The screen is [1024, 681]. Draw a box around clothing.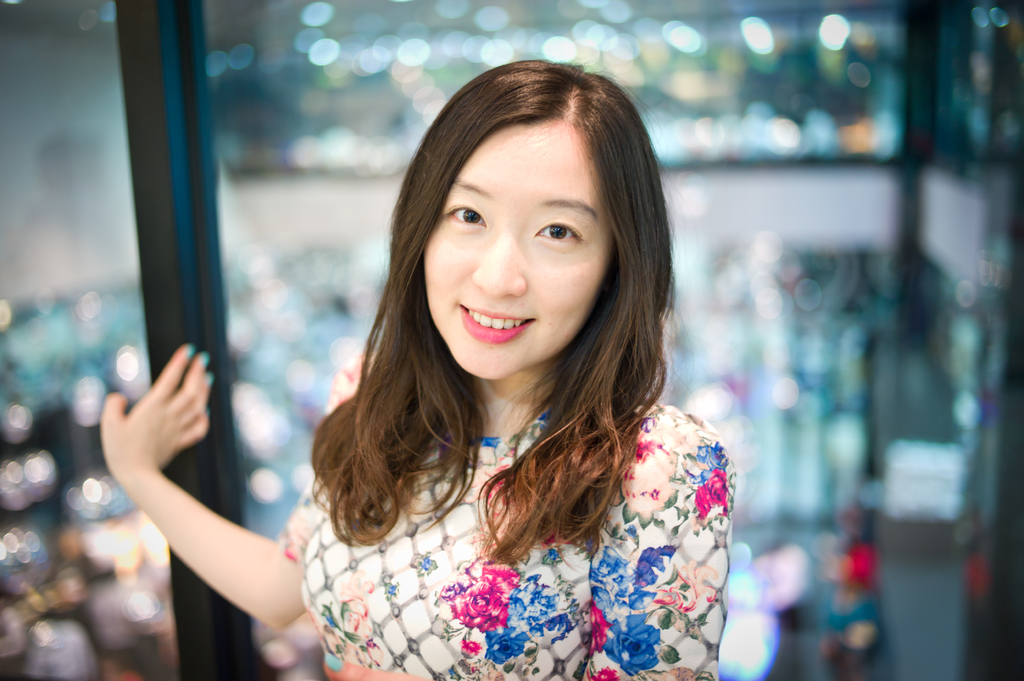
Rect(284, 392, 738, 680).
